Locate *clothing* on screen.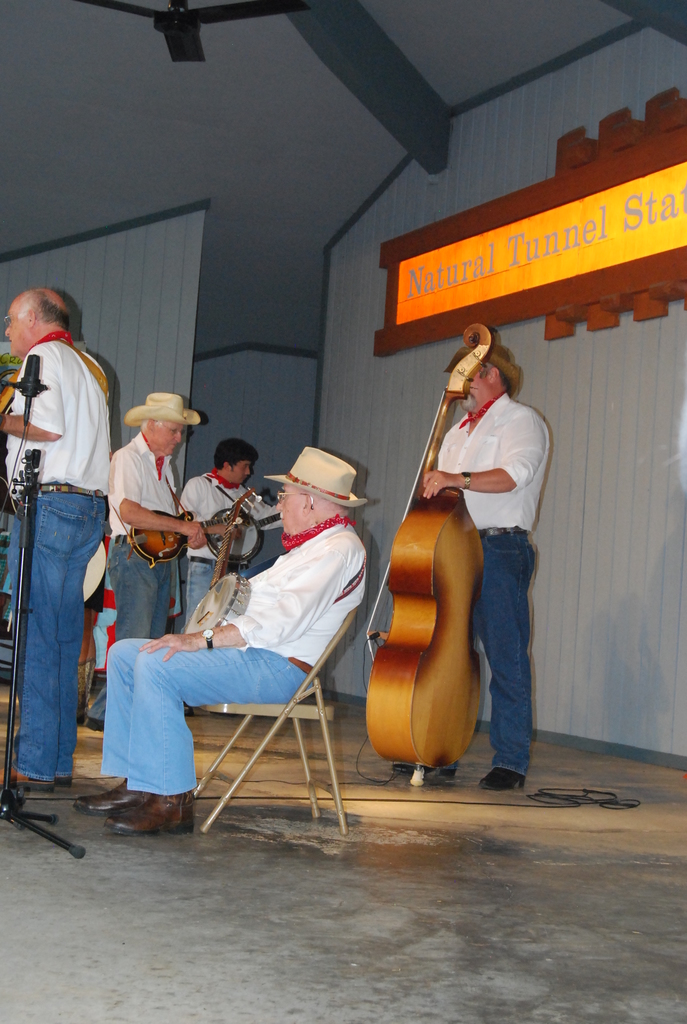
On screen at (0,328,116,776).
